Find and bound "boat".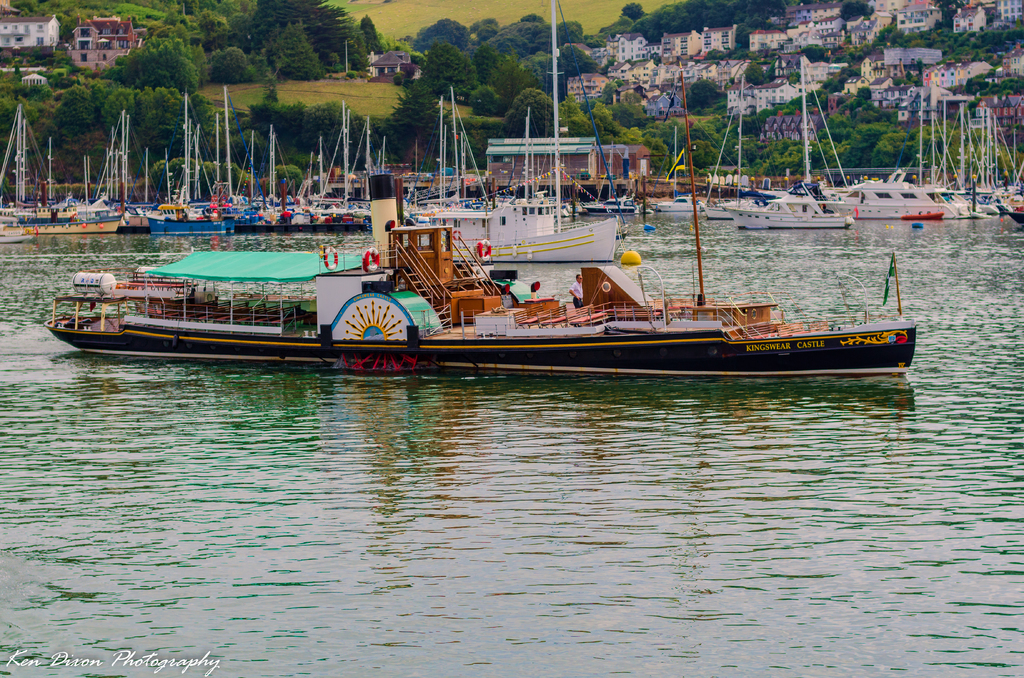
Bound: [392, 0, 627, 264].
